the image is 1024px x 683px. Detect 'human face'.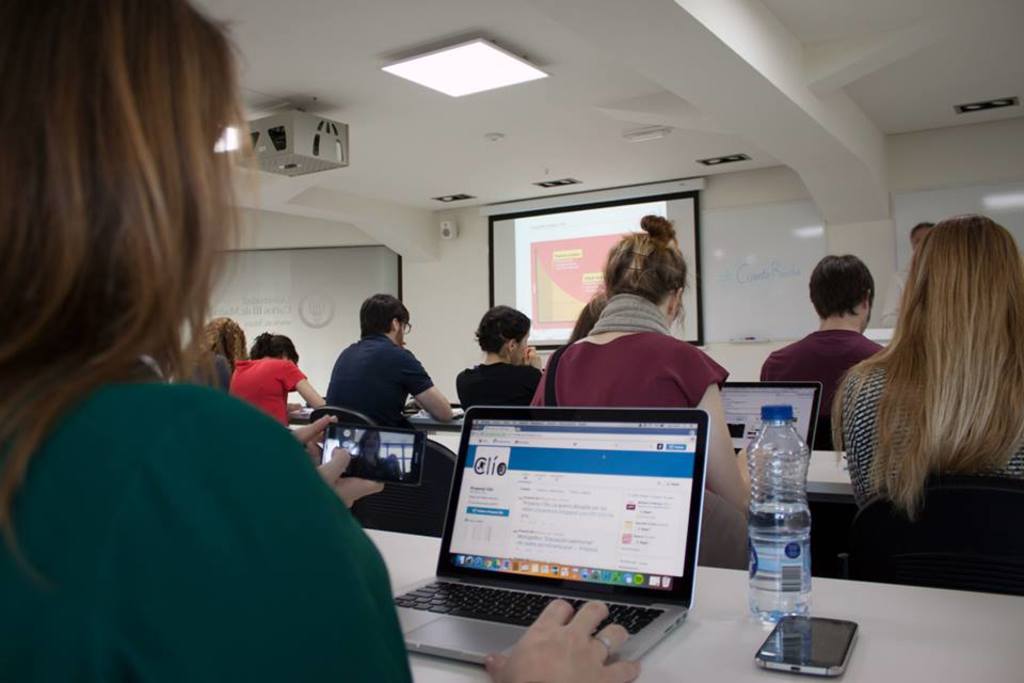
Detection: 911:226:929:252.
